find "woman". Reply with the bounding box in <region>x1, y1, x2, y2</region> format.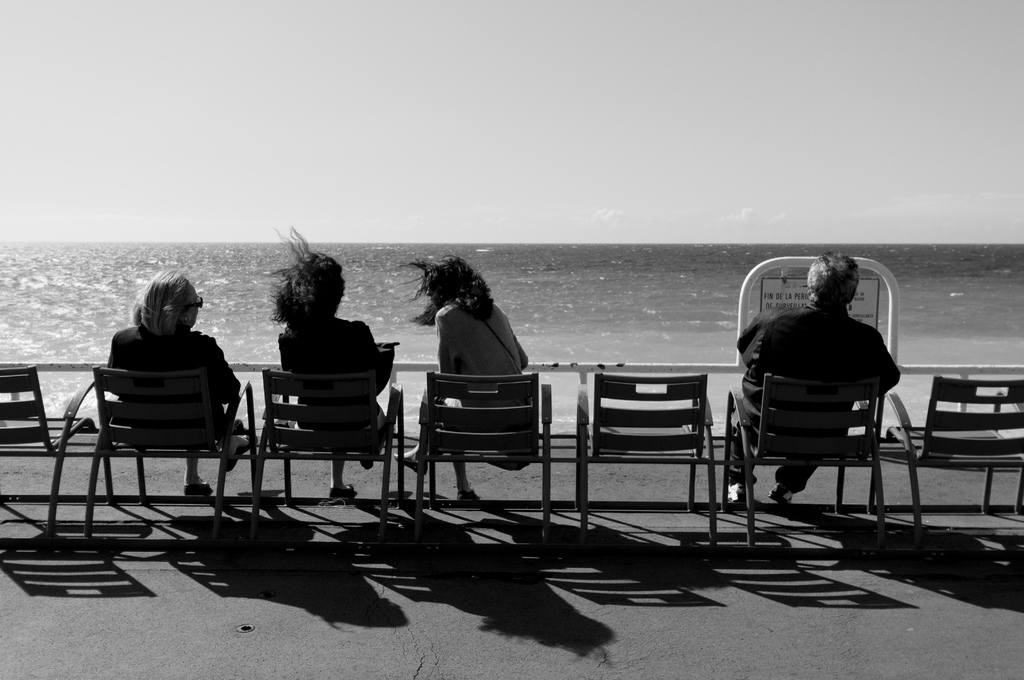
<region>420, 252, 531, 501</region>.
